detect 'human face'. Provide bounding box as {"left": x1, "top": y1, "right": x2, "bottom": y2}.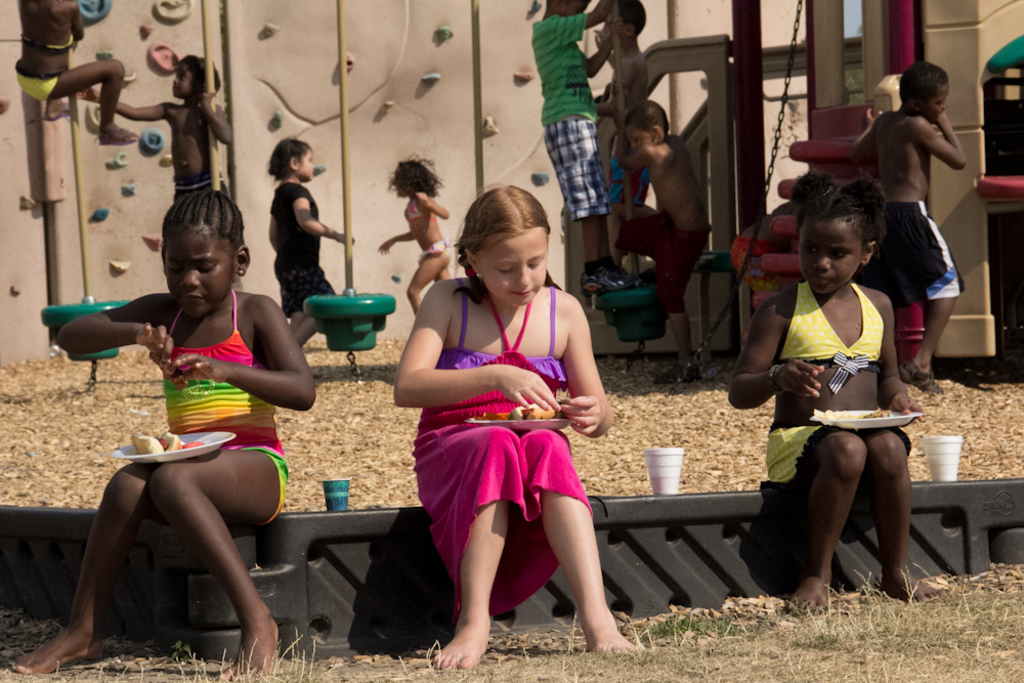
{"left": 562, "top": 0, "right": 592, "bottom": 17}.
